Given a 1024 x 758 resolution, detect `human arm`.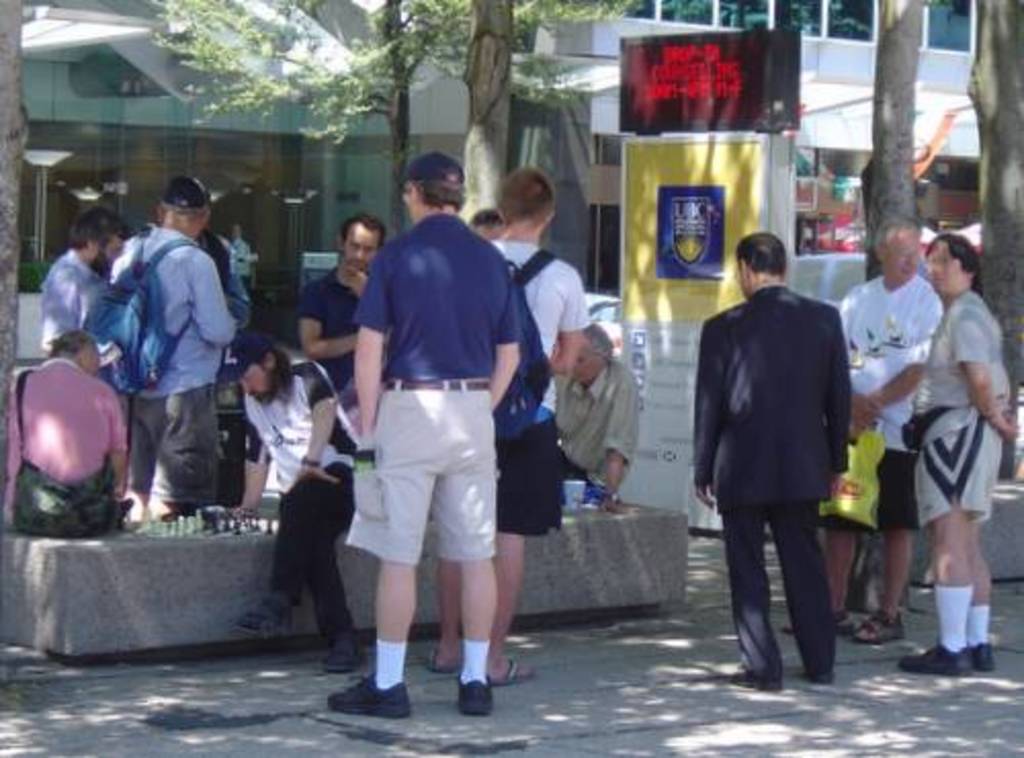
[left=950, top=305, right=1022, bottom=445].
